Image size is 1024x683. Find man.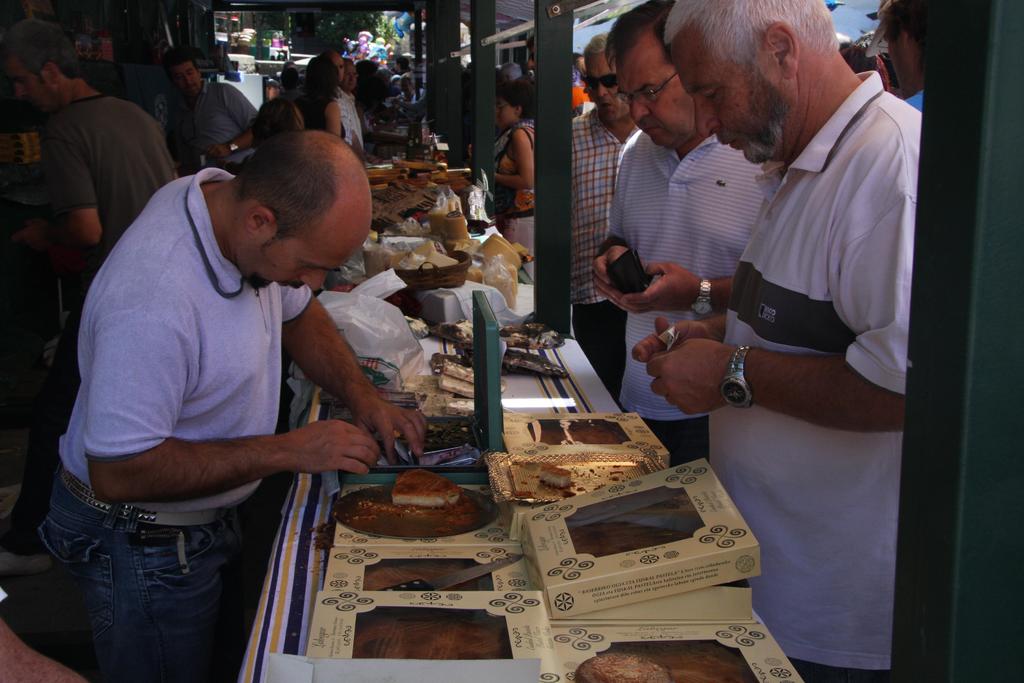
bbox=[164, 43, 255, 178].
